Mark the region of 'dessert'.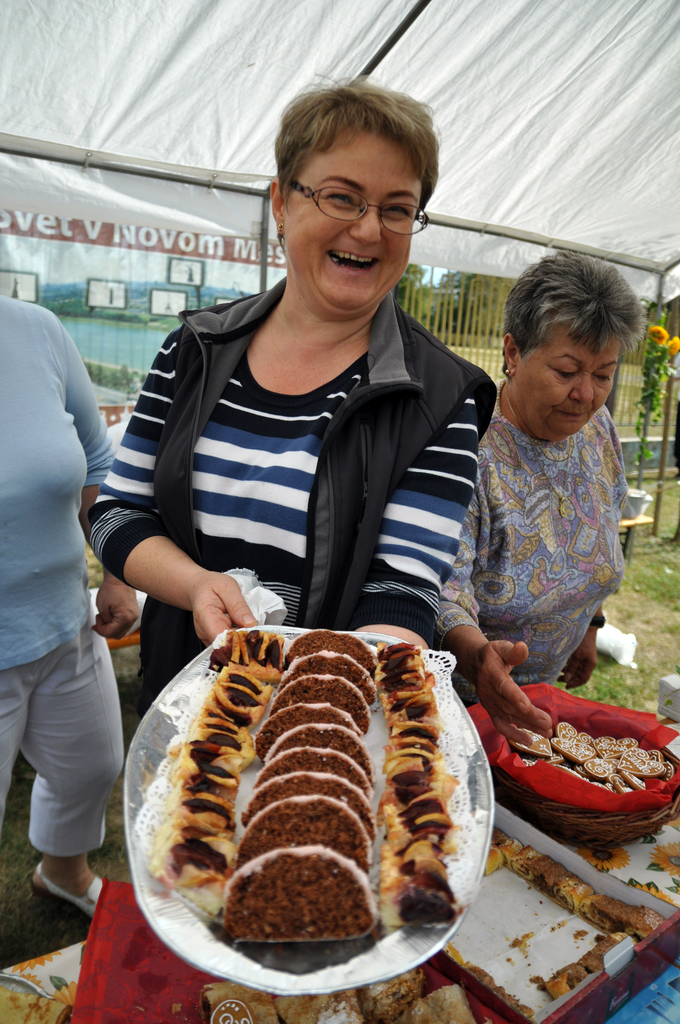
Region: {"x1": 173, "y1": 788, "x2": 239, "y2": 841}.
